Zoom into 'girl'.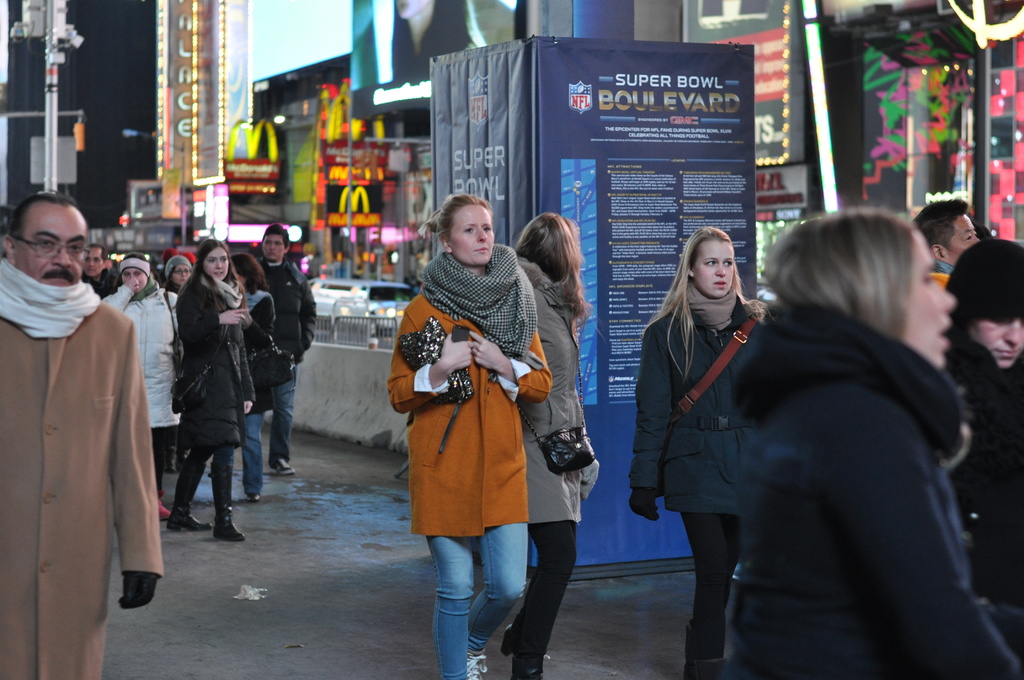
Zoom target: x1=627 y1=227 x2=764 y2=679.
